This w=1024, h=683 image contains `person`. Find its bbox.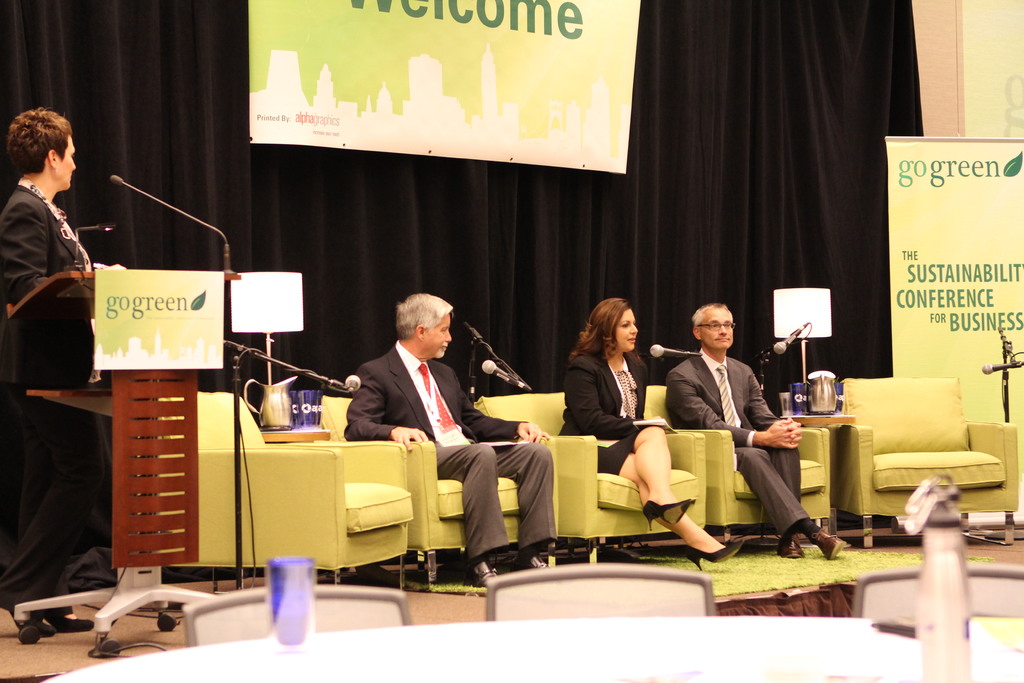
rect(5, 106, 109, 552).
